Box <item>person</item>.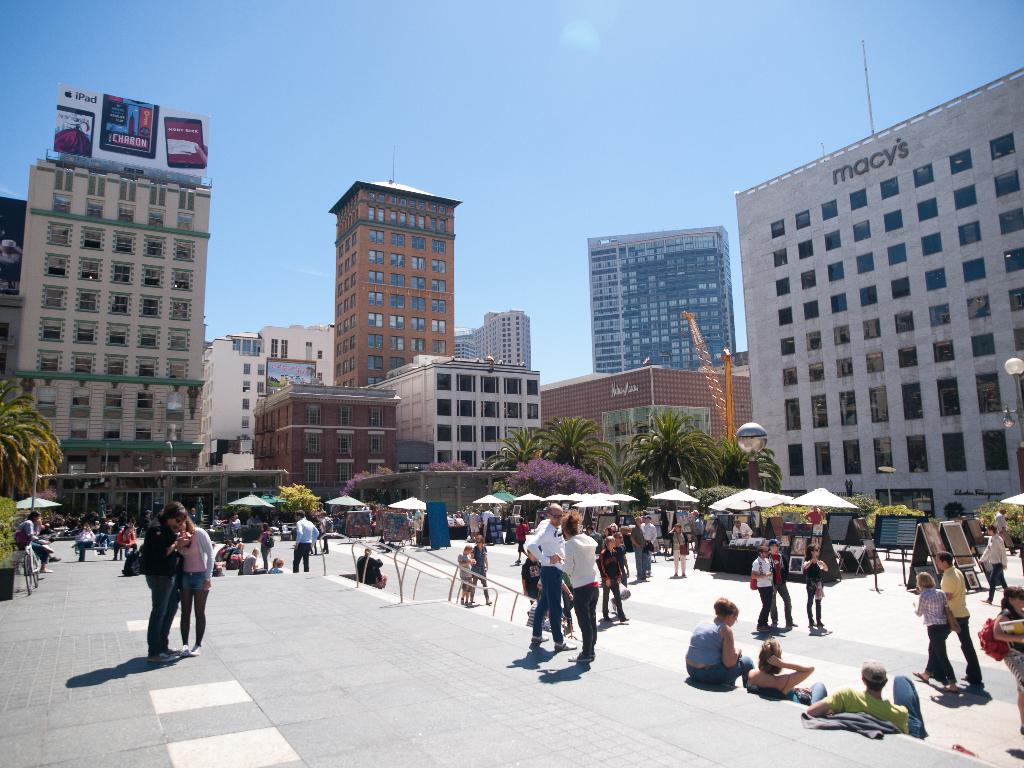
<region>132, 503, 203, 669</region>.
